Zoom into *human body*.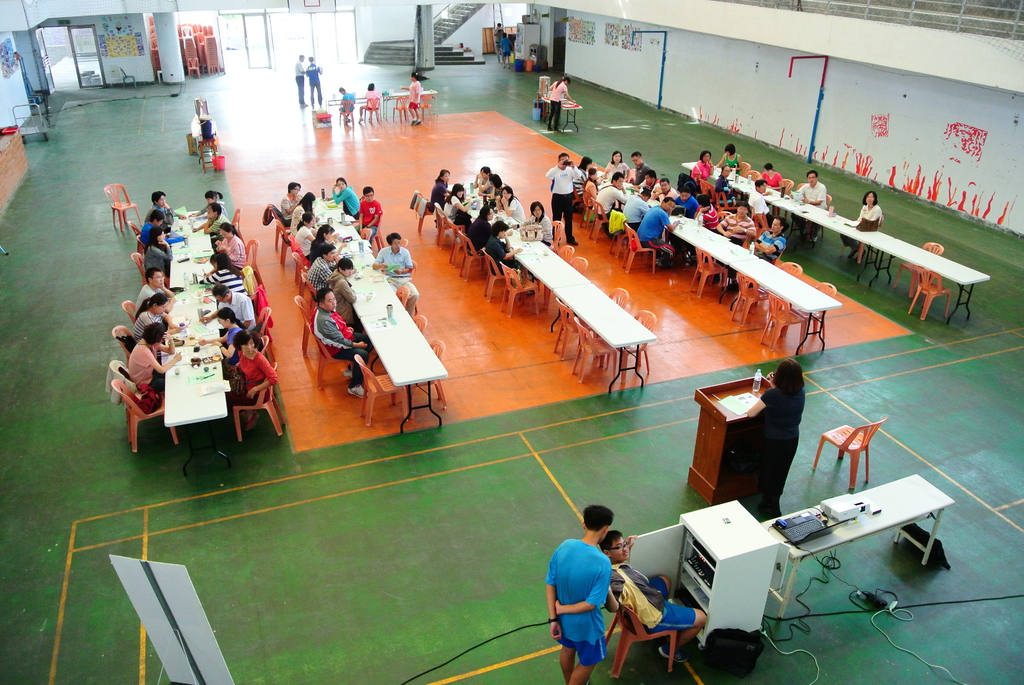
Zoom target: bbox=[790, 180, 831, 242].
